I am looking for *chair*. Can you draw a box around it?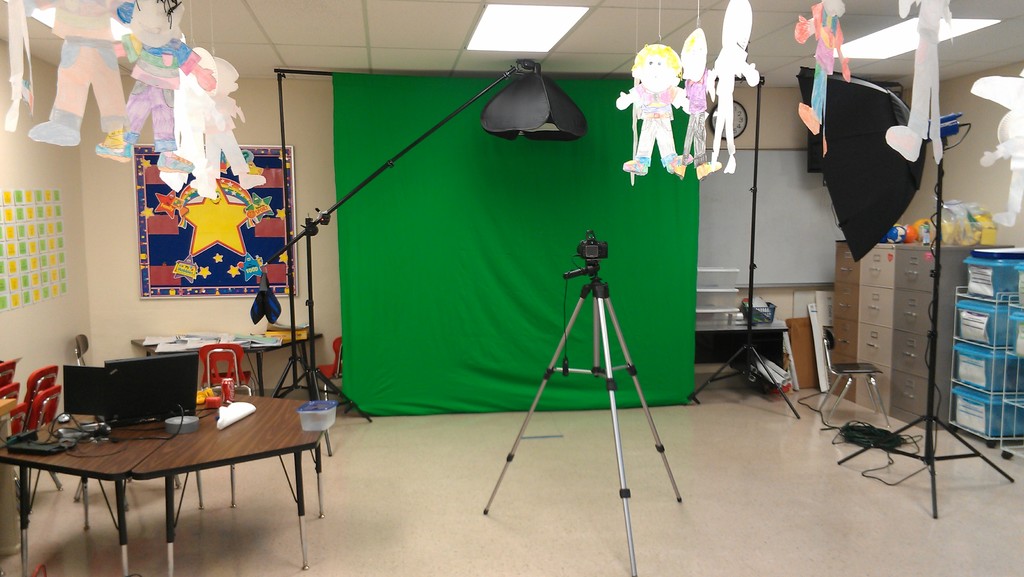
Sure, the bounding box is detection(73, 331, 92, 364).
